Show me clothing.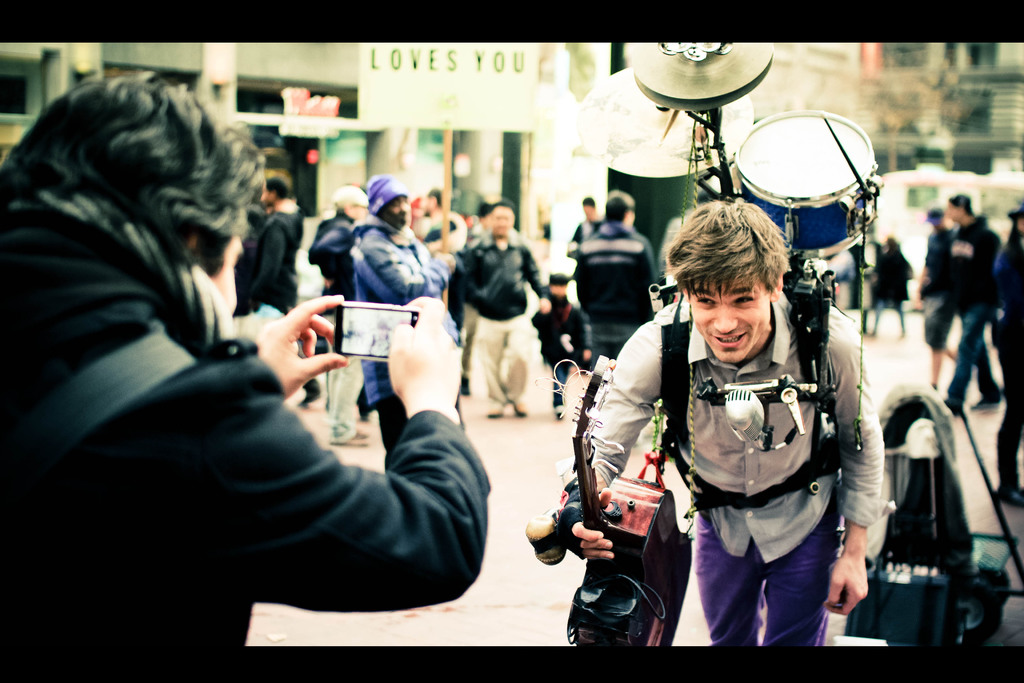
clothing is here: l=561, t=288, r=897, b=651.
